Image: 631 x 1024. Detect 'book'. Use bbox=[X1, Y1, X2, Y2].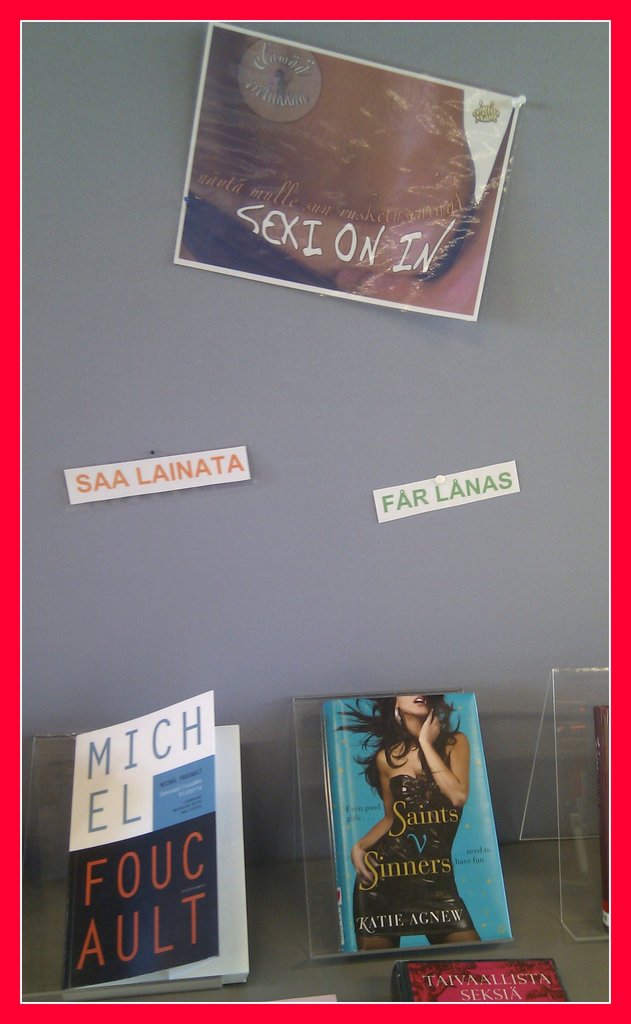
bbox=[588, 700, 612, 926].
